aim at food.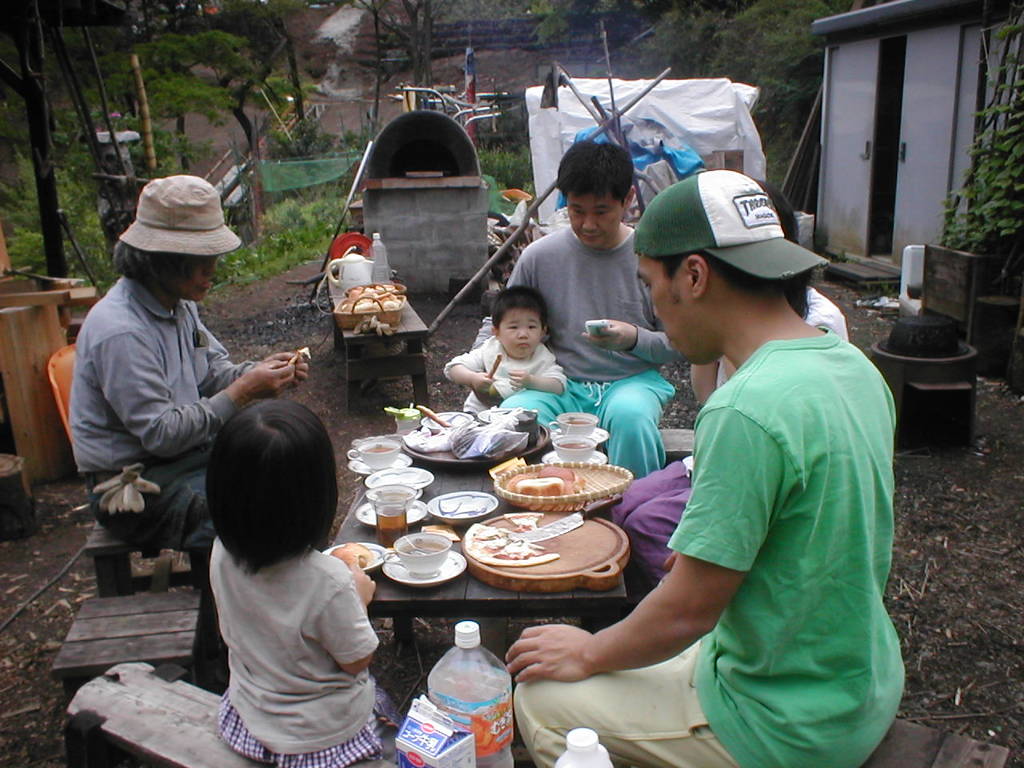
Aimed at 362 438 400 458.
